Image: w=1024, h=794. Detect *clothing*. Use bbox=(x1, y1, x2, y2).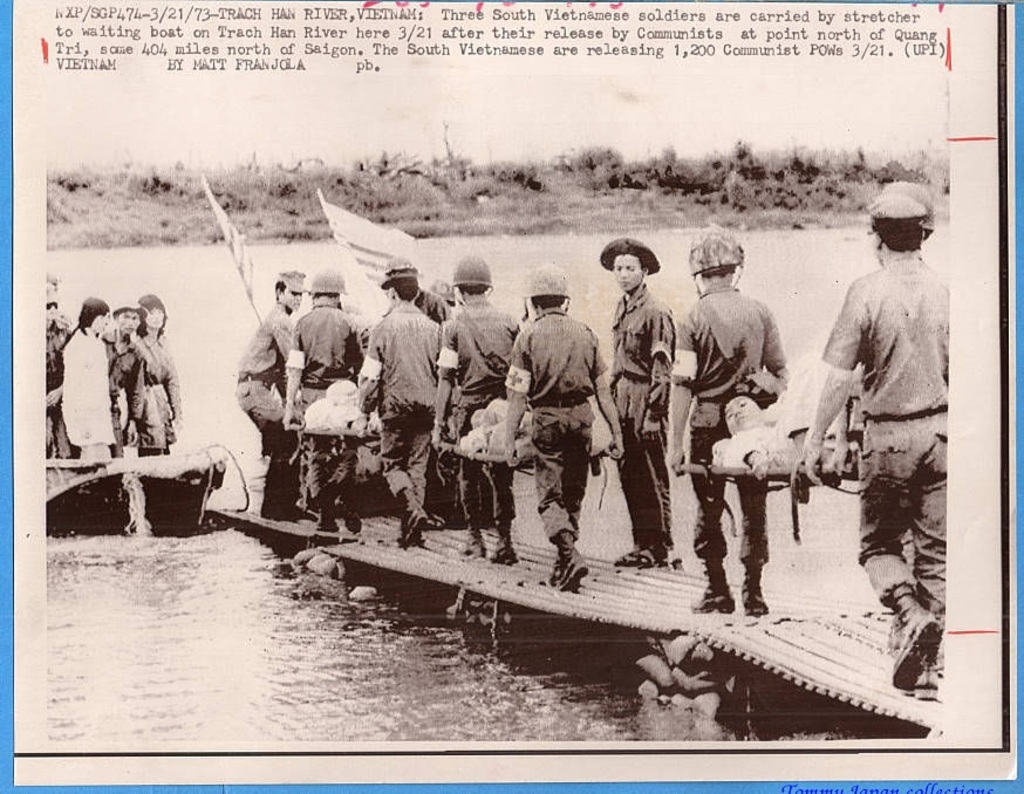
bbox=(505, 289, 609, 529).
